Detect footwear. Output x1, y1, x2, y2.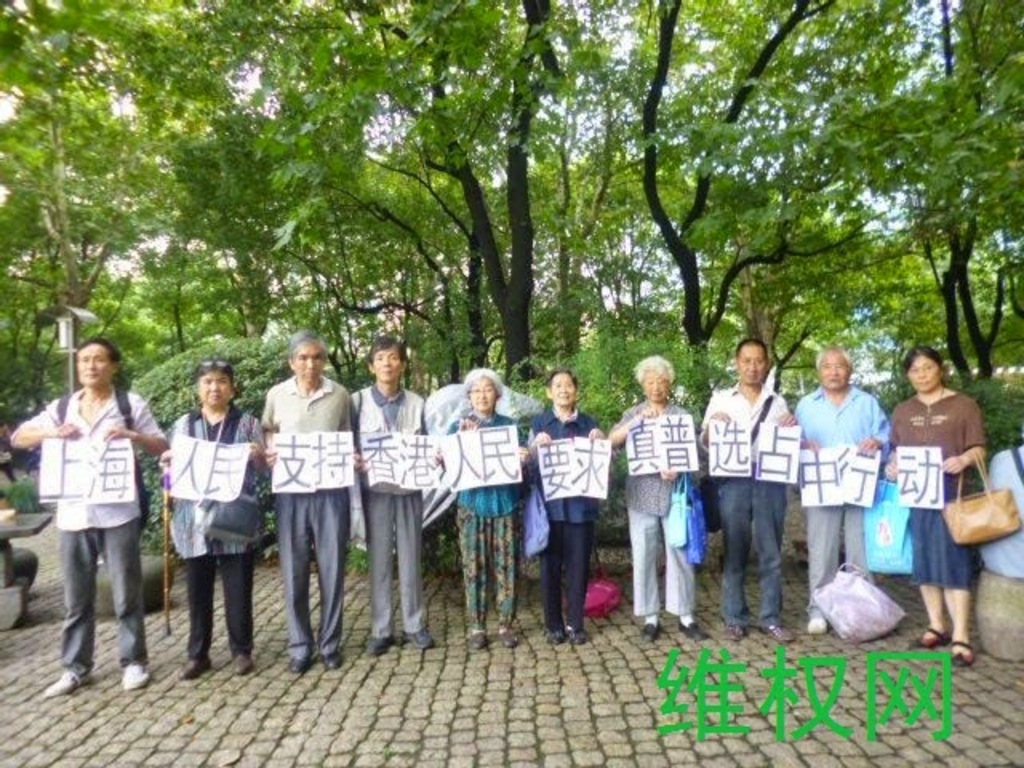
282, 653, 309, 675.
